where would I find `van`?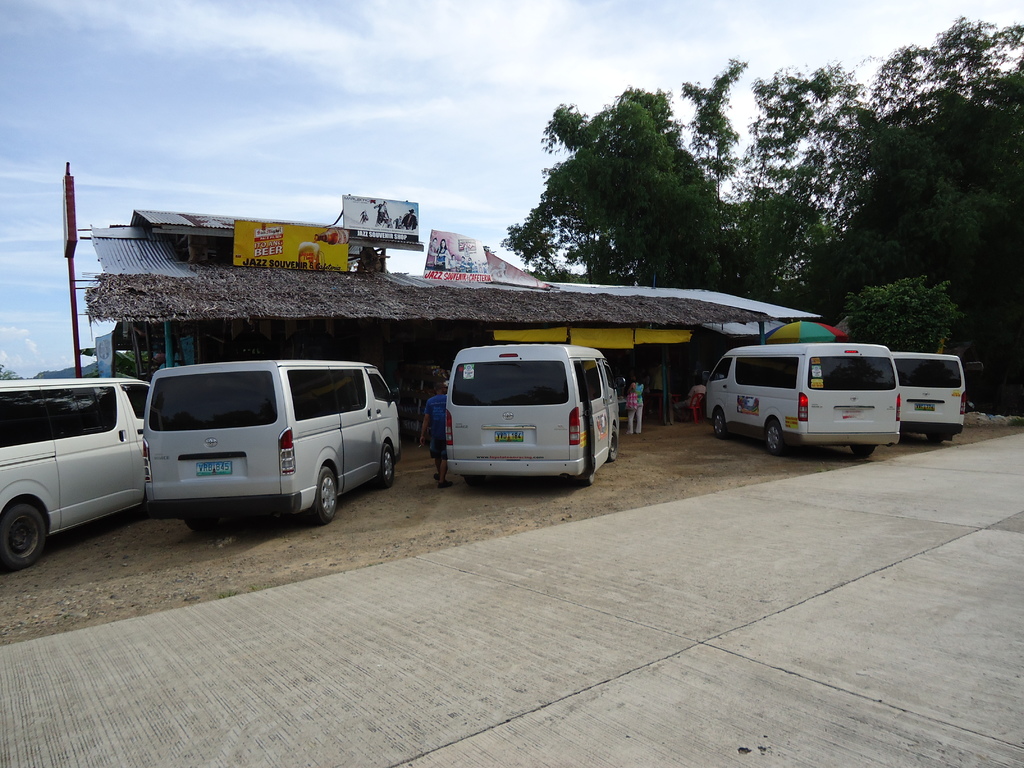
At (443, 341, 621, 488).
